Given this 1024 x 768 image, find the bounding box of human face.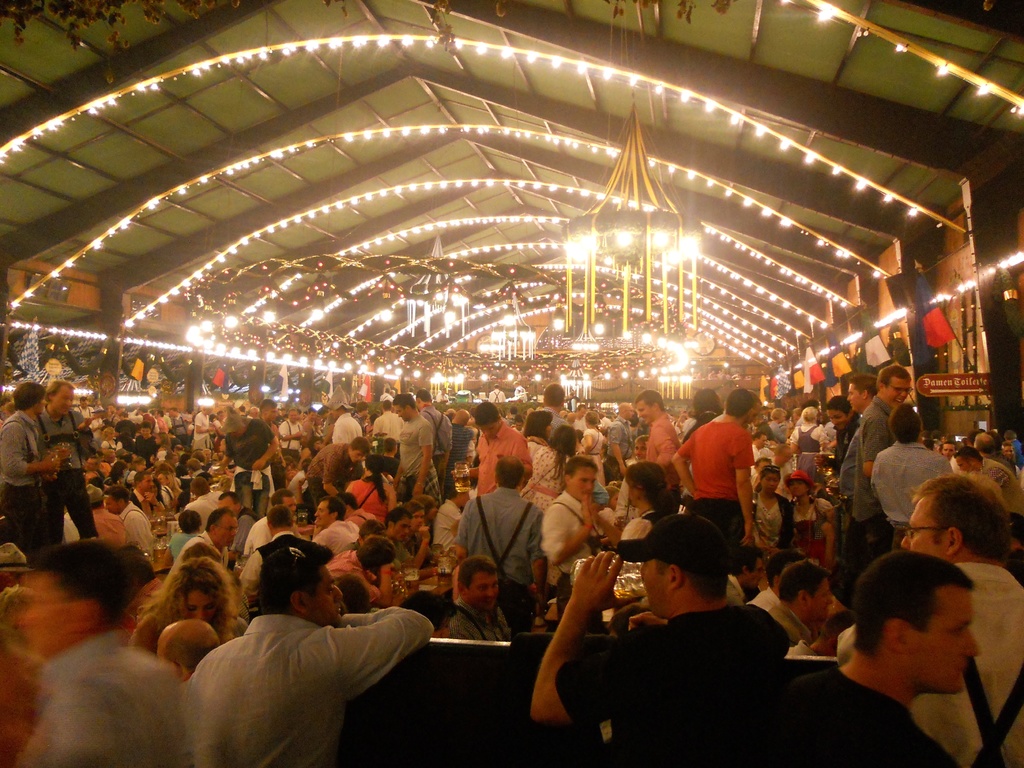
{"left": 116, "top": 408, "right": 123, "bottom": 415}.
